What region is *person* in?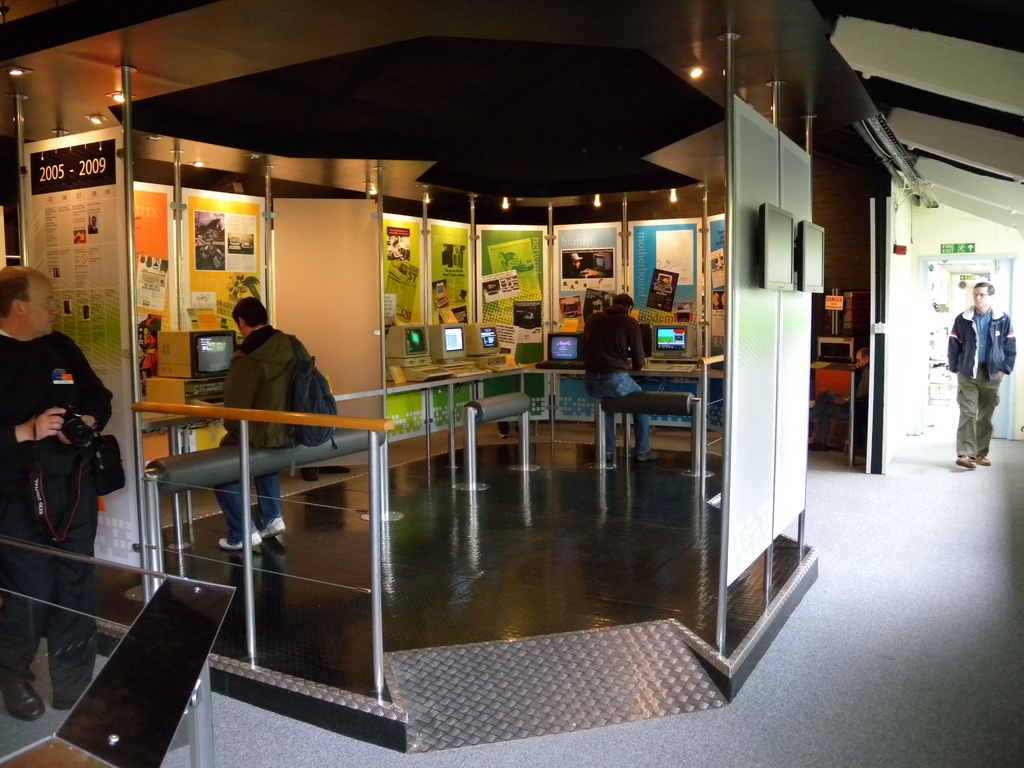
detection(0, 259, 108, 721).
